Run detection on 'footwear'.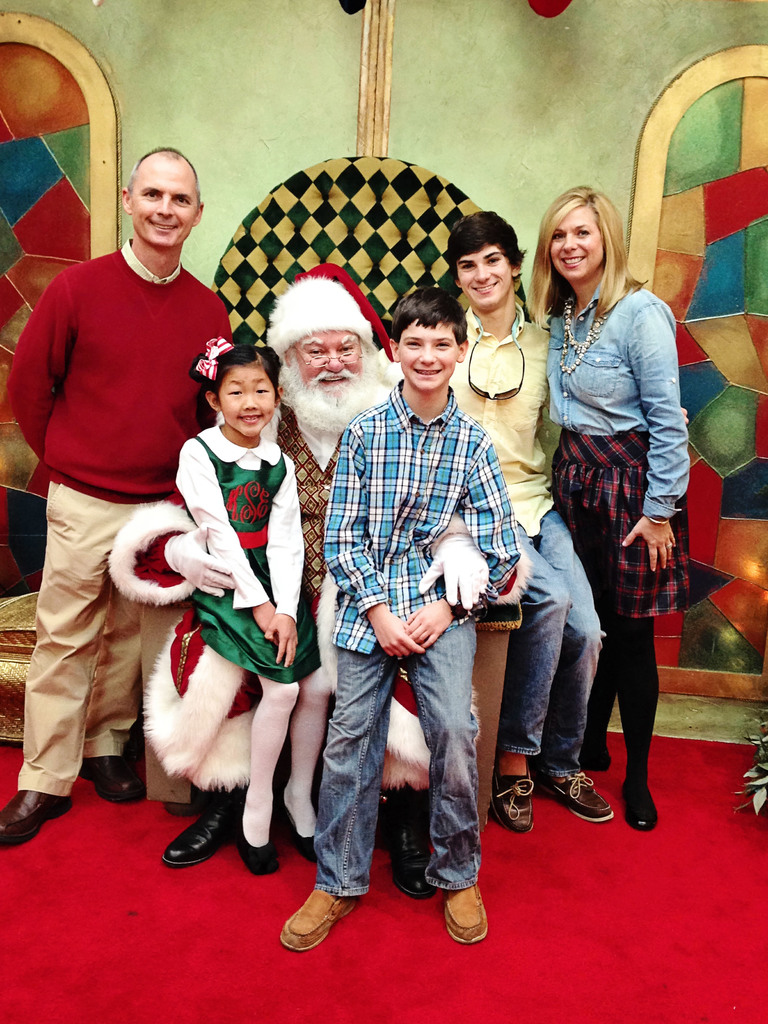
Result: [0,786,72,847].
